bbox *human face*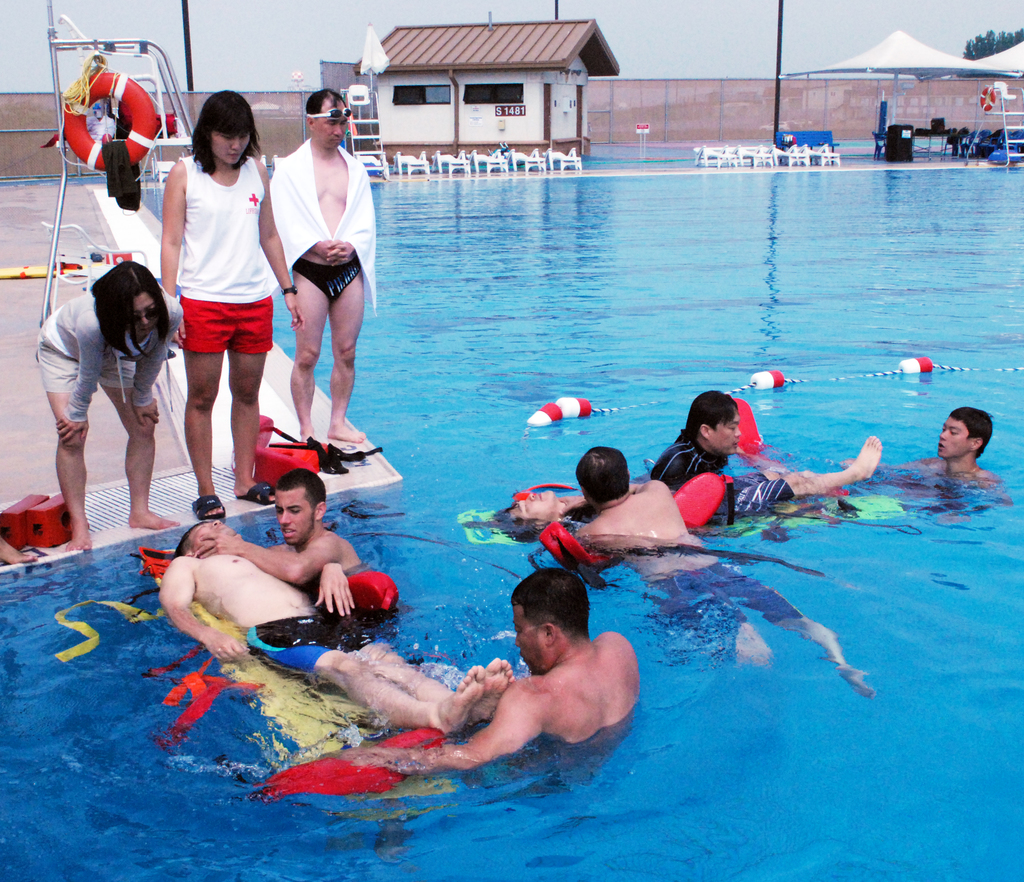
region(207, 129, 253, 168)
